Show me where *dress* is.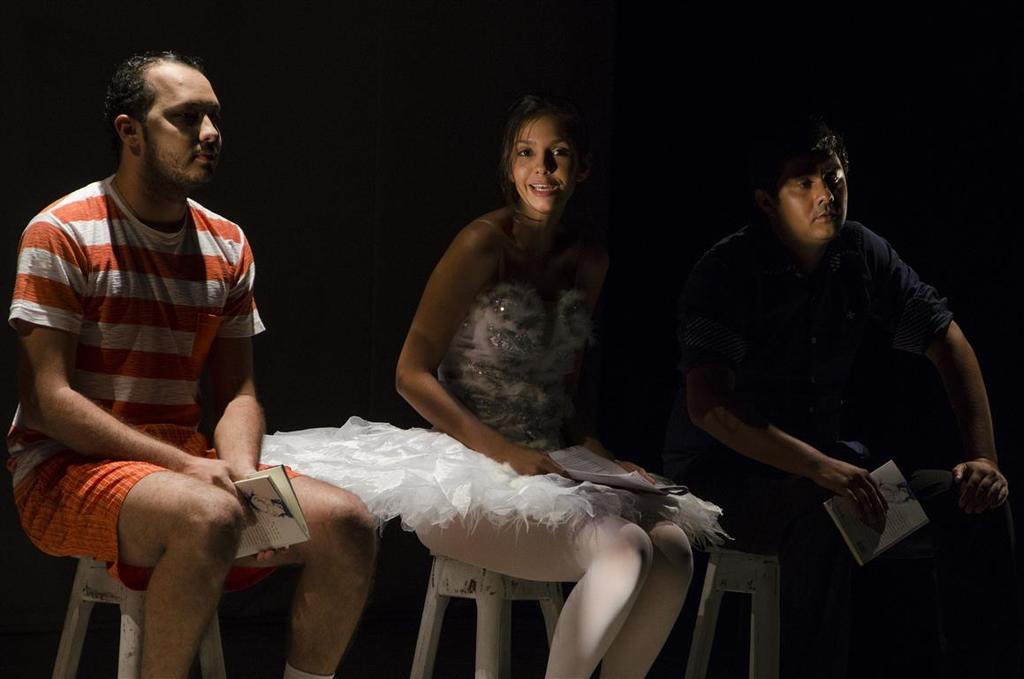
*dress* is at select_region(243, 213, 724, 553).
